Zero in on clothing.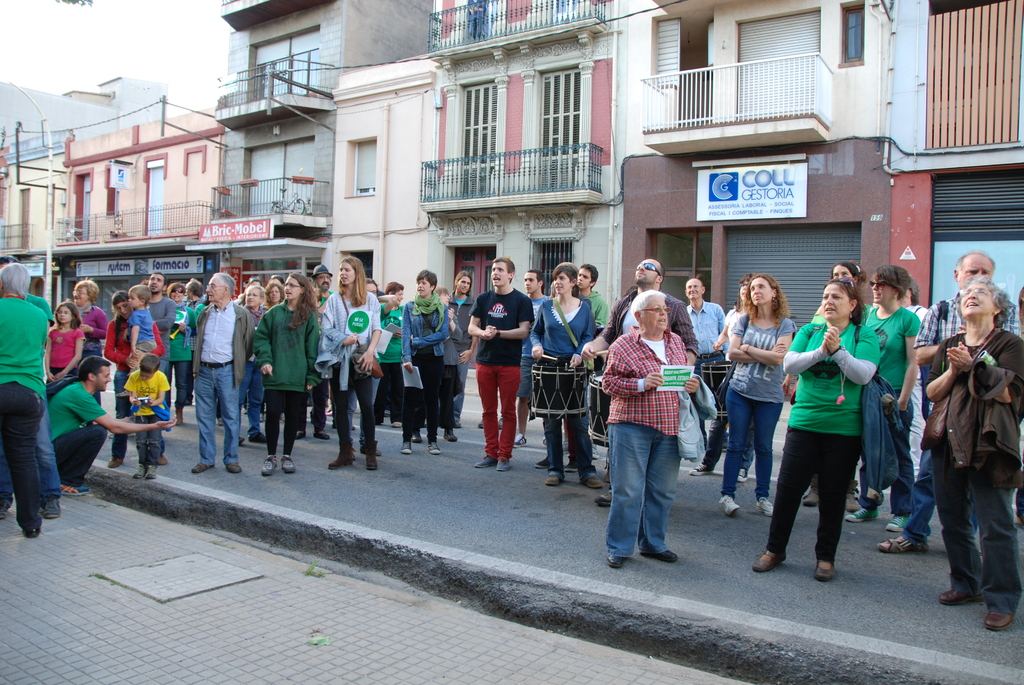
Zeroed in: Rect(684, 298, 717, 356).
